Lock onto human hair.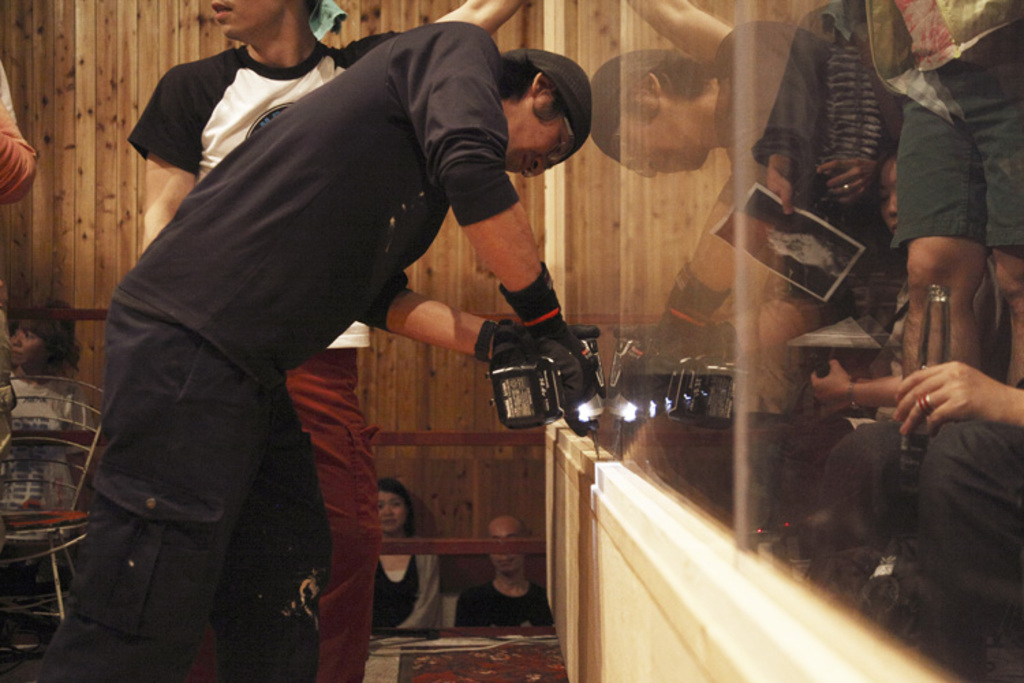
Locked: x1=374, y1=479, x2=416, y2=544.
